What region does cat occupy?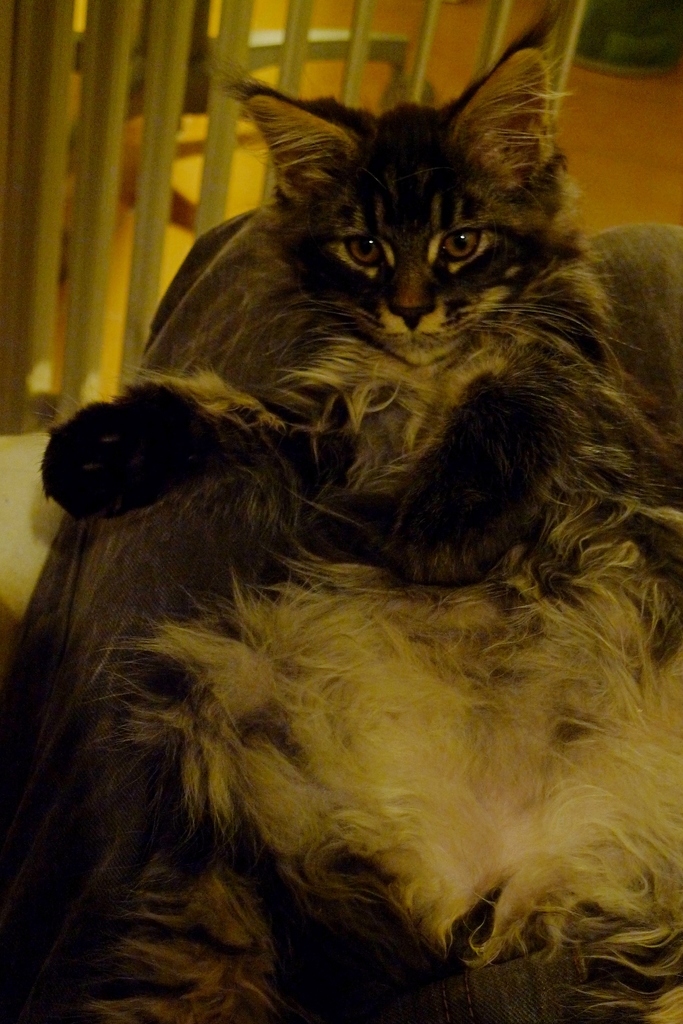
l=0, t=31, r=682, b=1023.
